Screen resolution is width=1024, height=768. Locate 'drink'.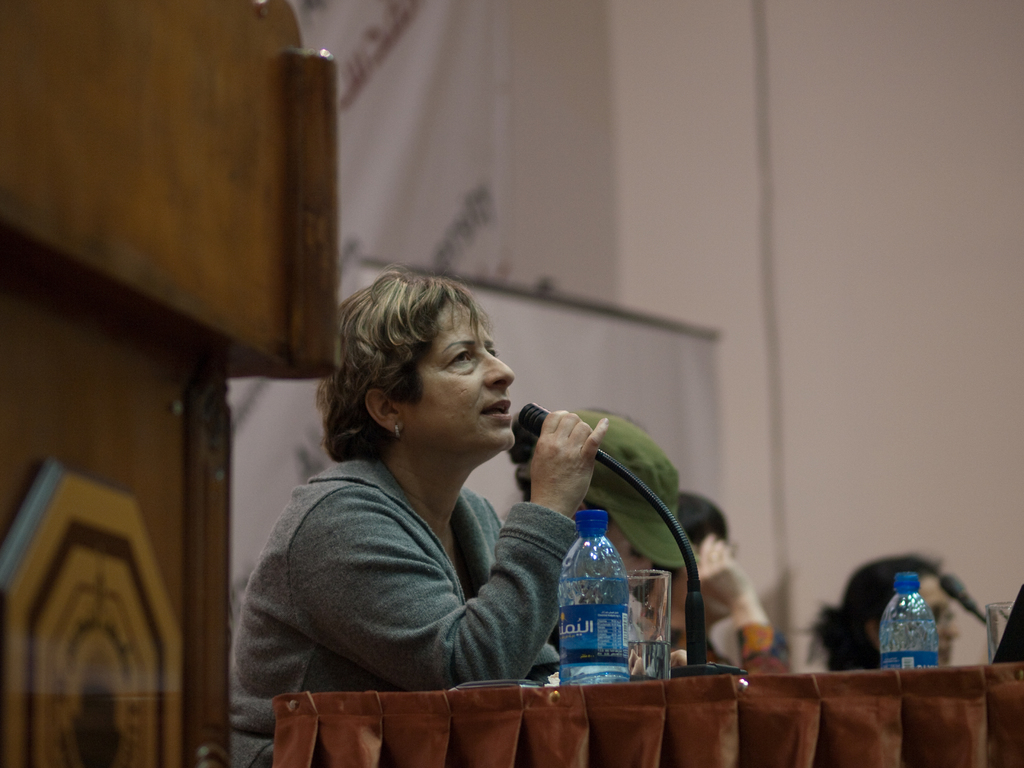
<bbox>547, 508, 646, 687</bbox>.
